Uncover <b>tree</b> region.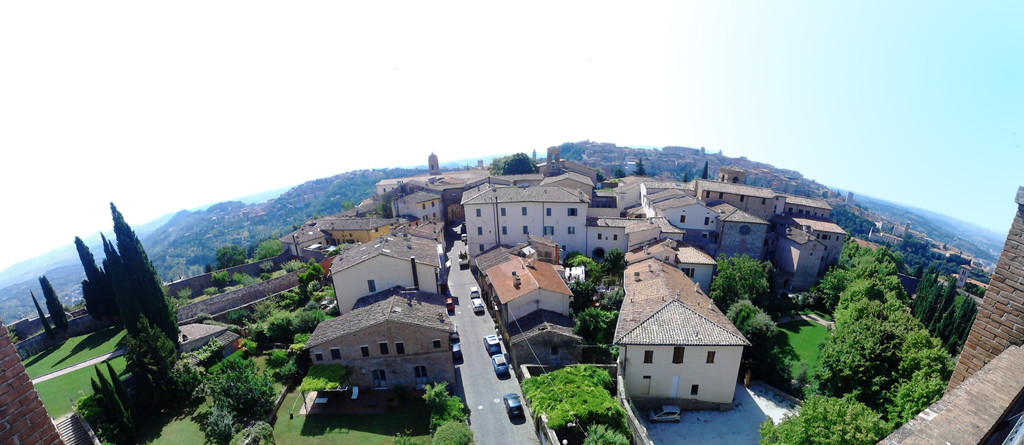
Uncovered: x1=902 y1=263 x2=929 y2=319.
